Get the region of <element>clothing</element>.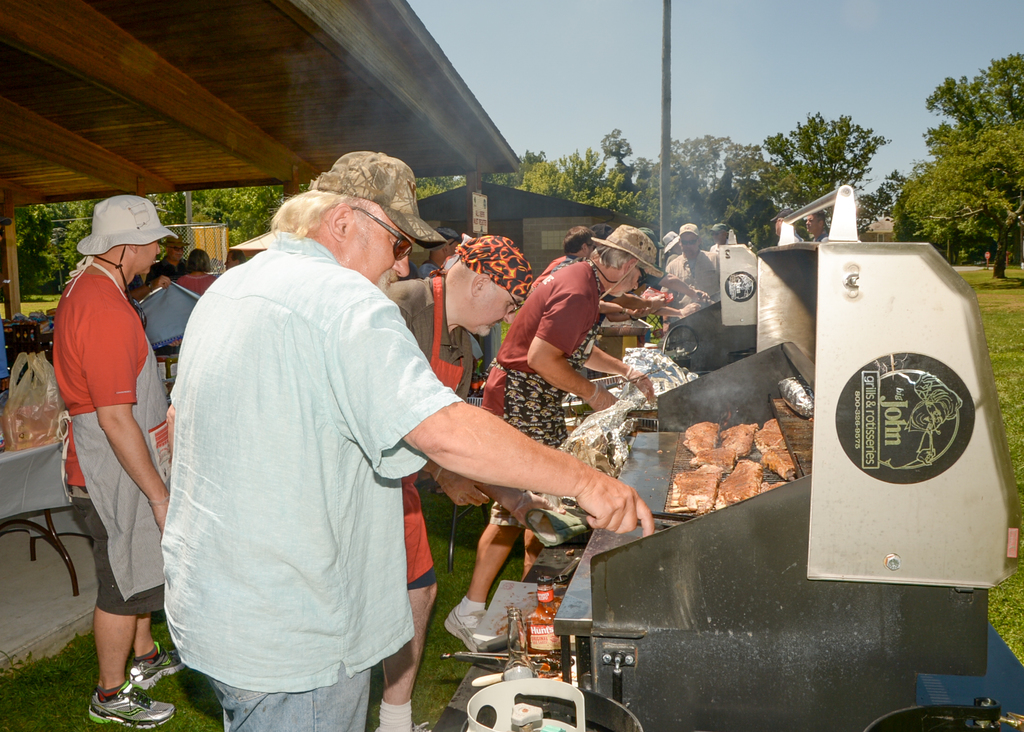
54 270 179 622.
